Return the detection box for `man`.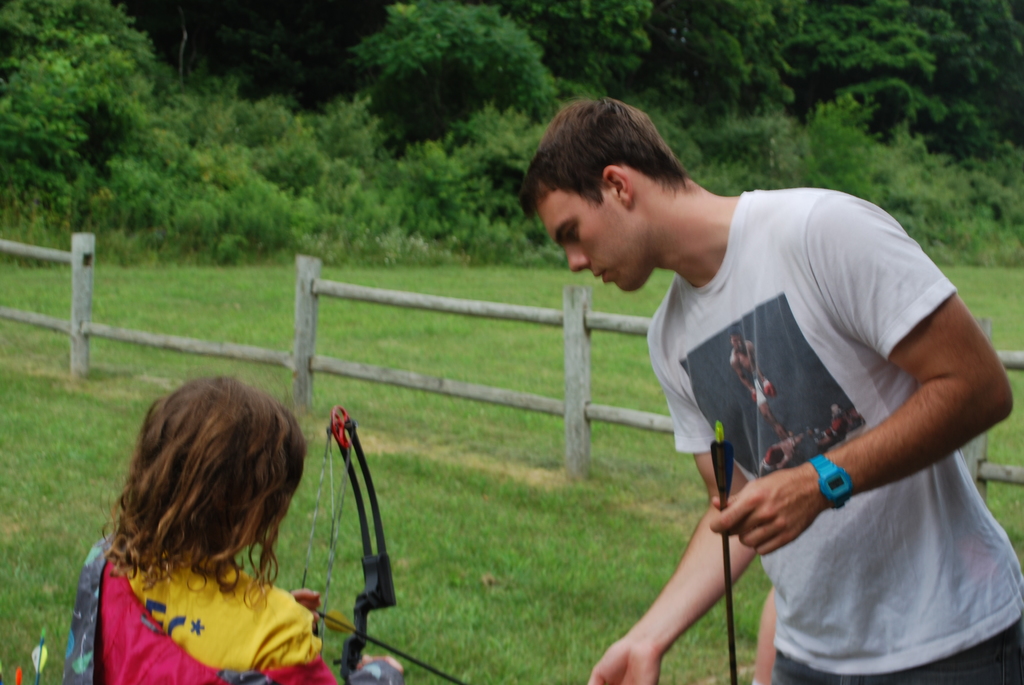
box=[531, 111, 1005, 677].
